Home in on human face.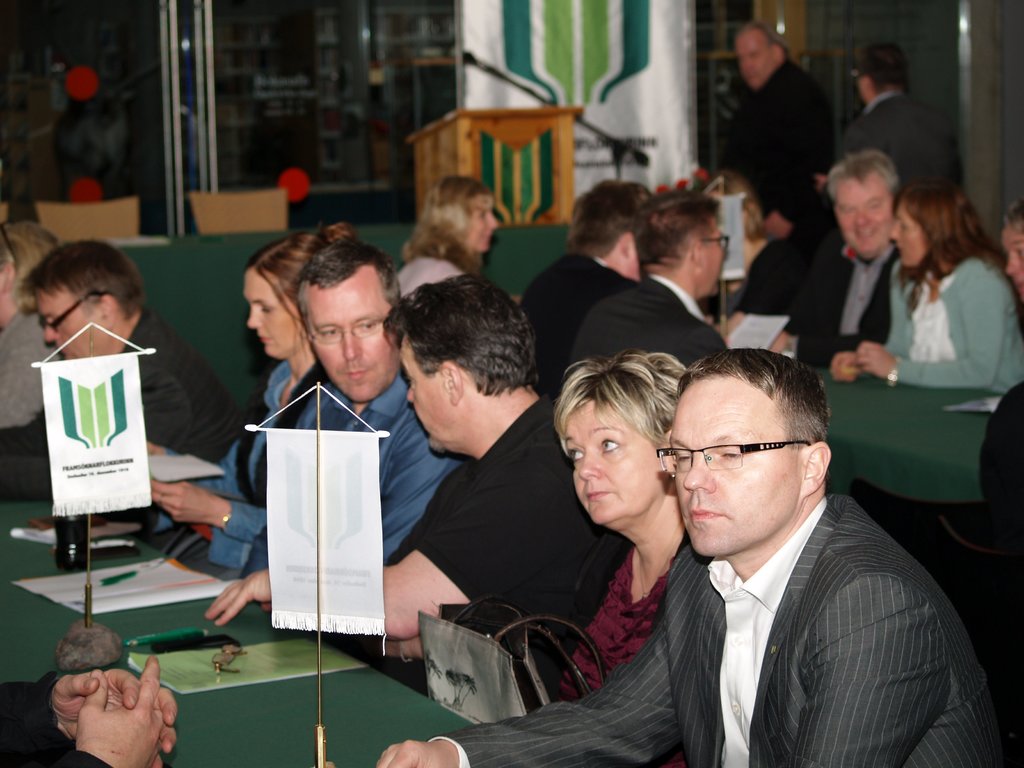
Homed in at 831 173 890 259.
